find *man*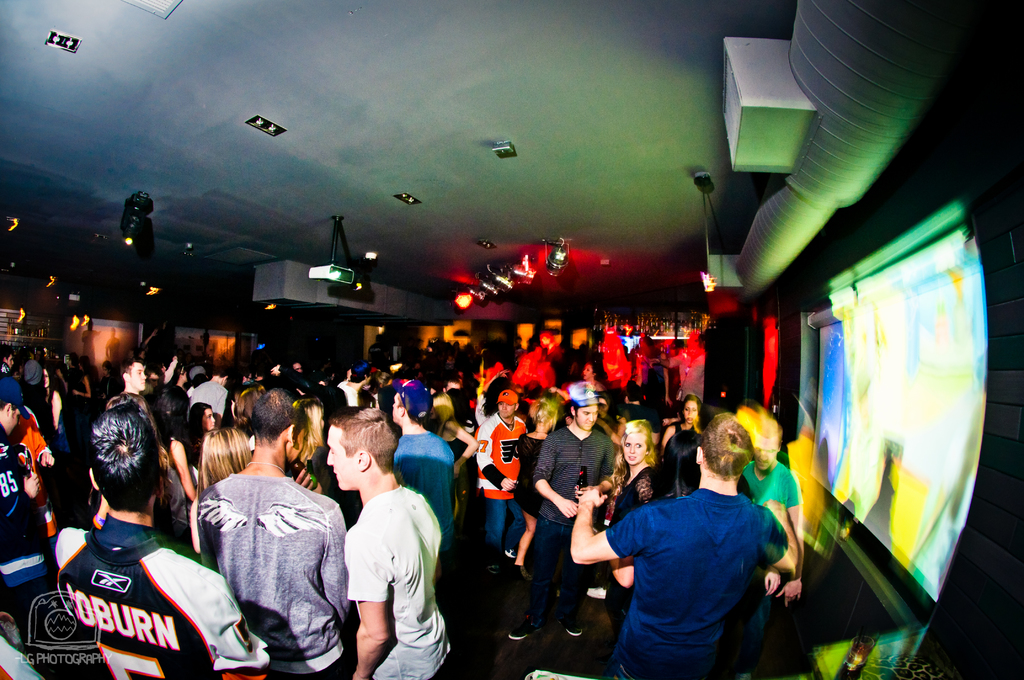
572:414:788:679
